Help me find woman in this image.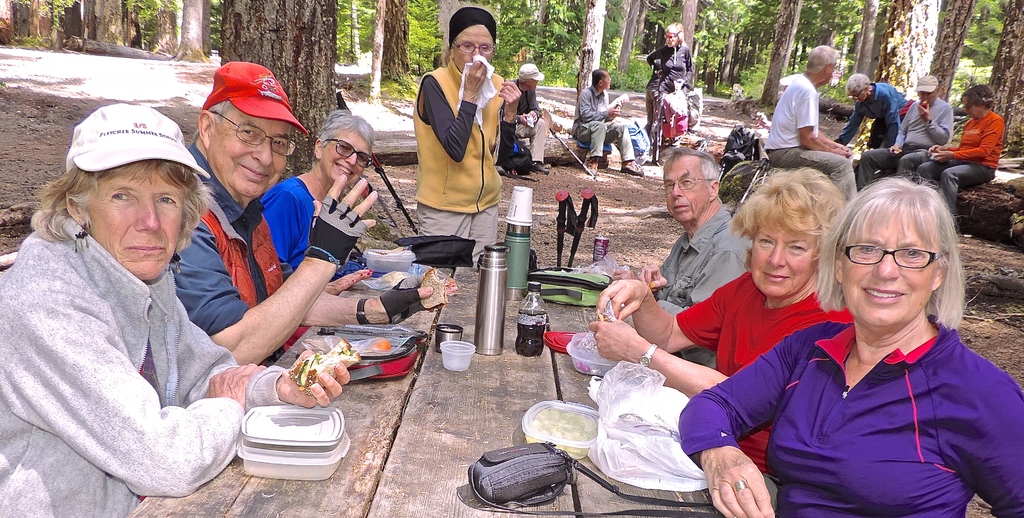
Found it: [644,20,696,151].
